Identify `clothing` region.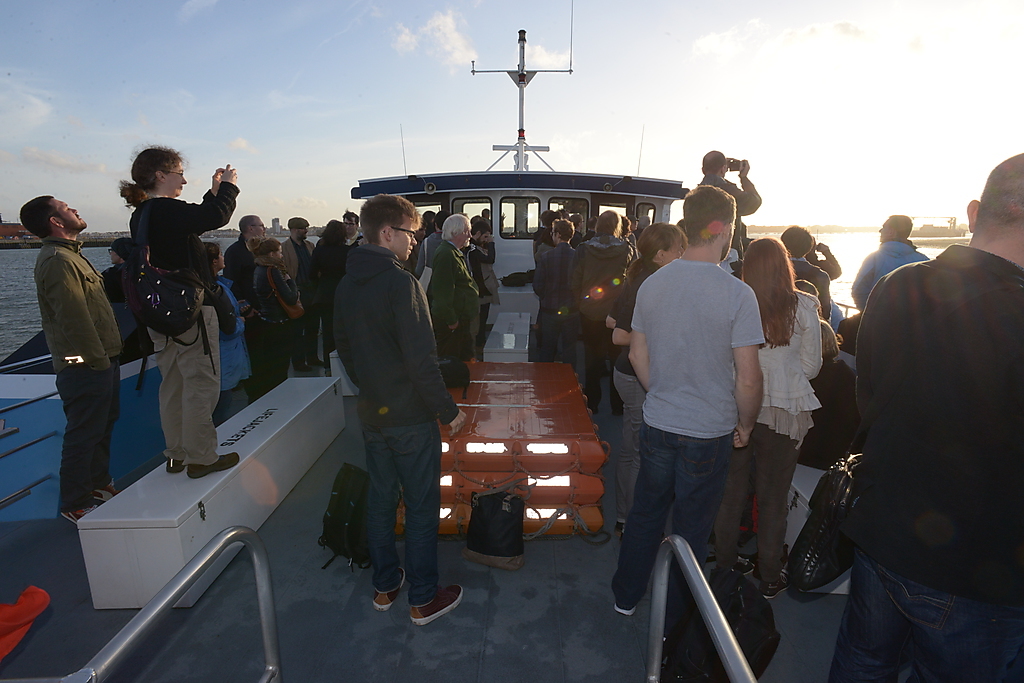
Region: box(859, 244, 1023, 608).
